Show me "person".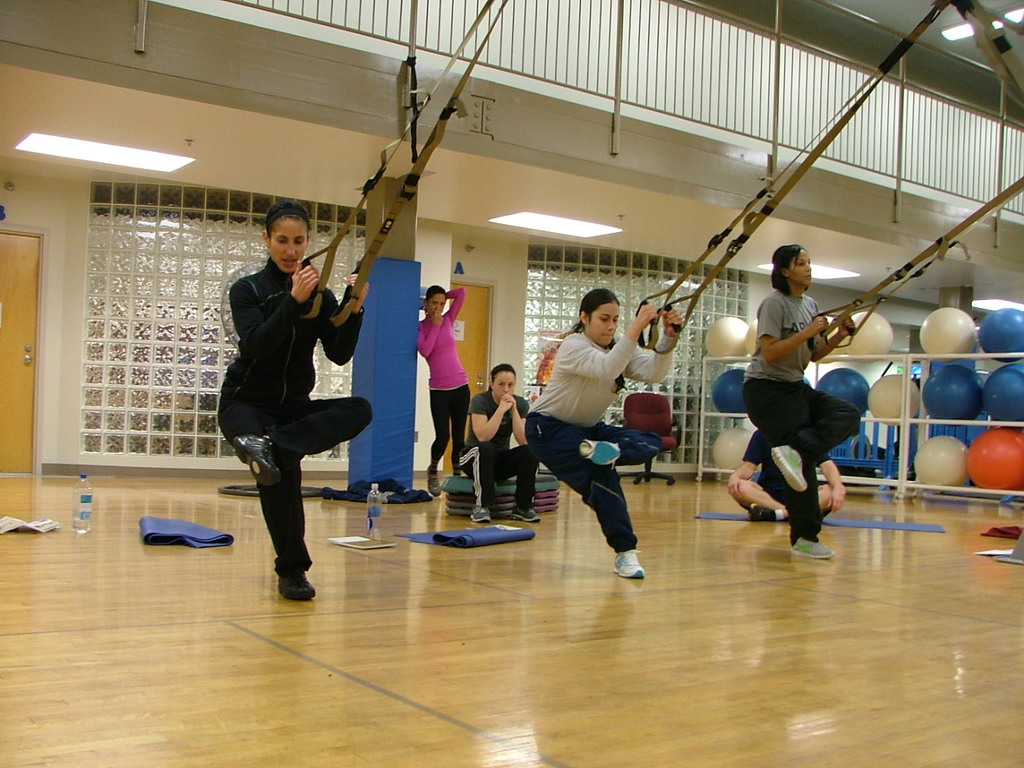
"person" is here: {"x1": 742, "y1": 240, "x2": 856, "y2": 550}.
